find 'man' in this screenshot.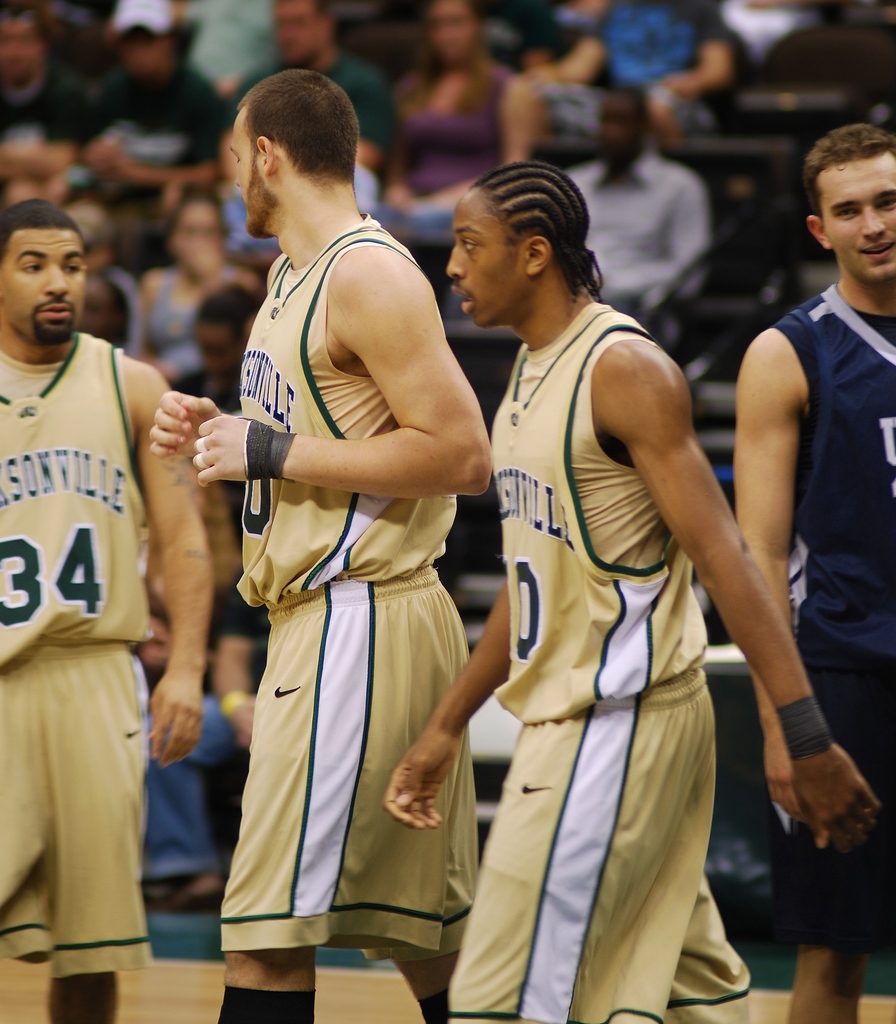
The bounding box for 'man' is l=733, t=125, r=895, b=1023.
